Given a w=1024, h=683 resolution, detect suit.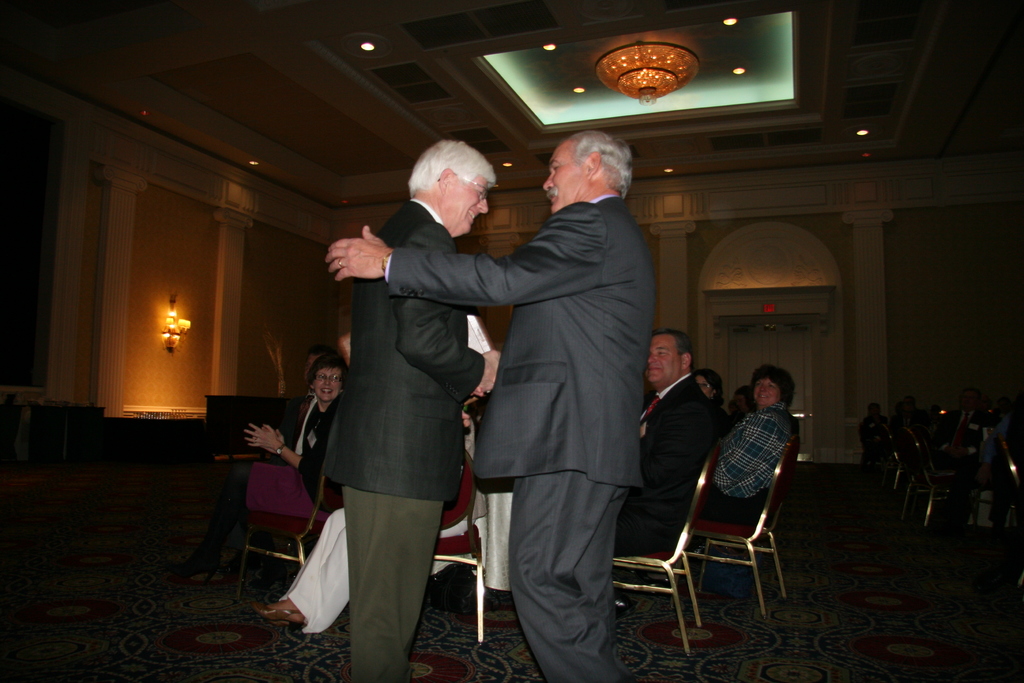
Rect(390, 195, 655, 682).
